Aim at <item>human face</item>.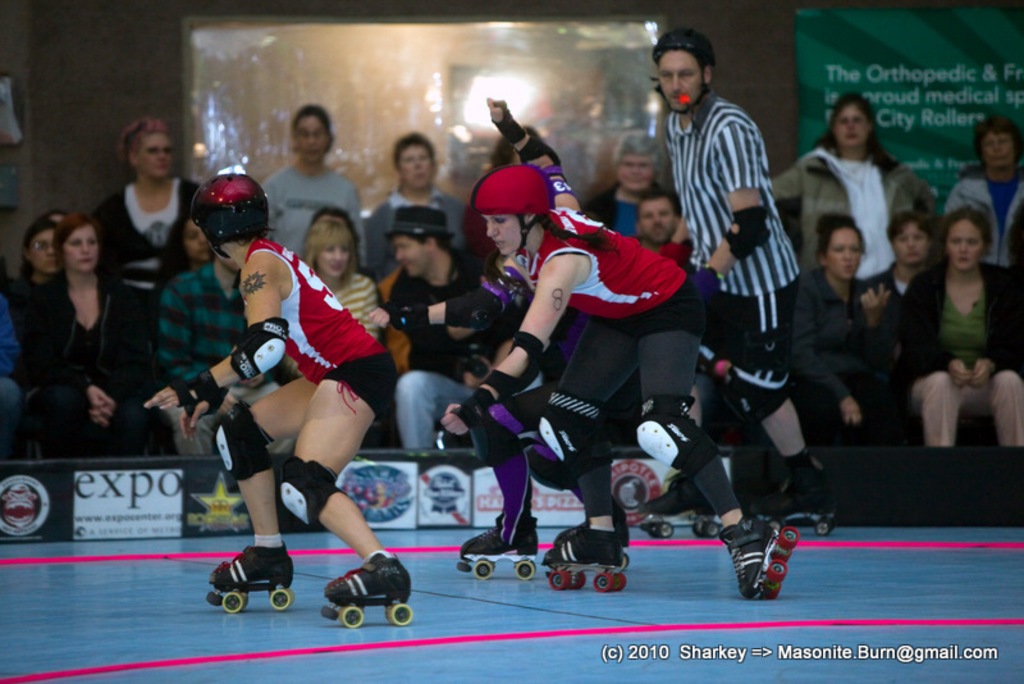
Aimed at box=[33, 228, 55, 273].
